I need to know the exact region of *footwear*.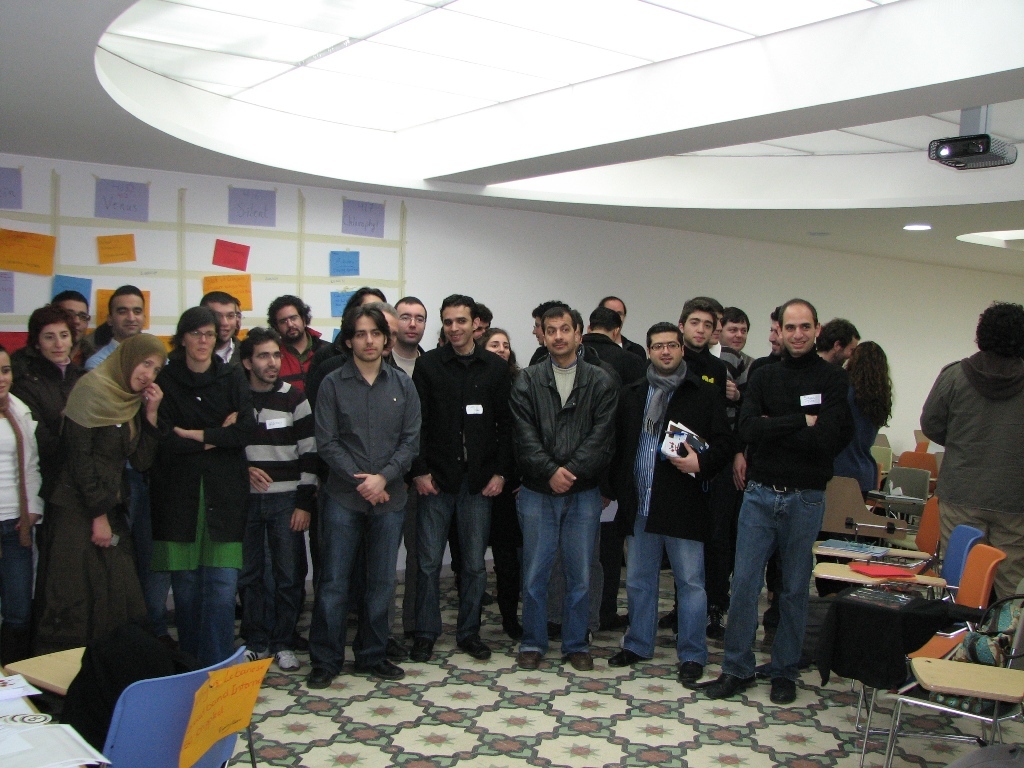
Region: left=459, top=636, right=492, bottom=661.
